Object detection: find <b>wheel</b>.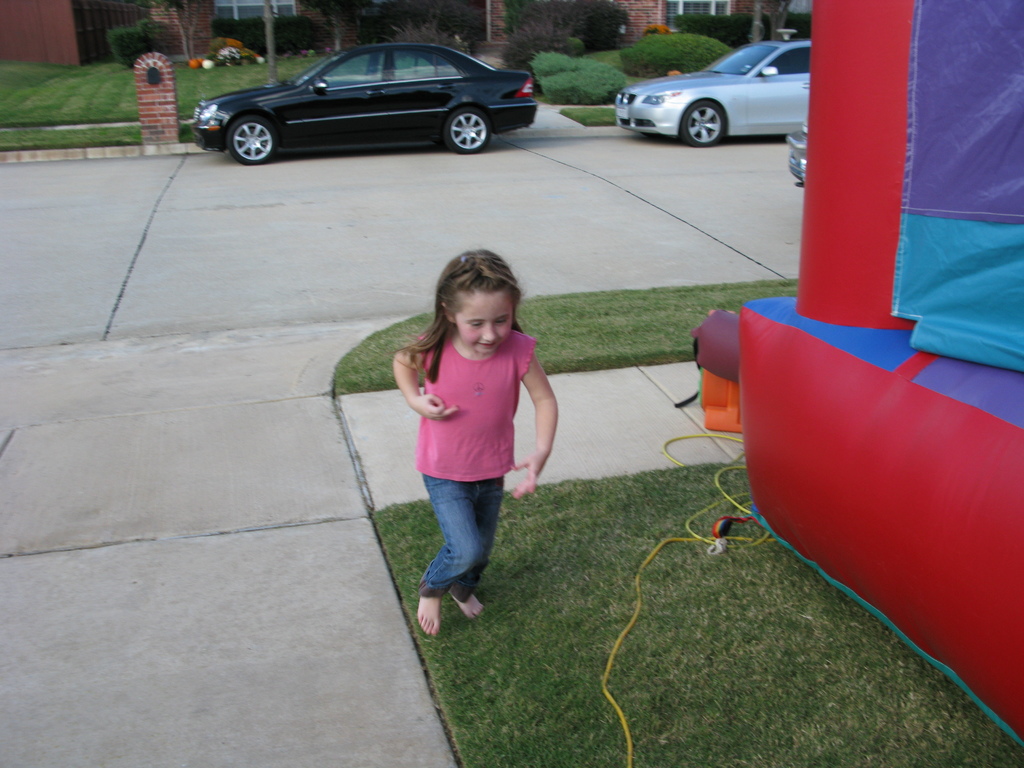
{"x1": 228, "y1": 116, "x2": 275, "y2": 165}.
